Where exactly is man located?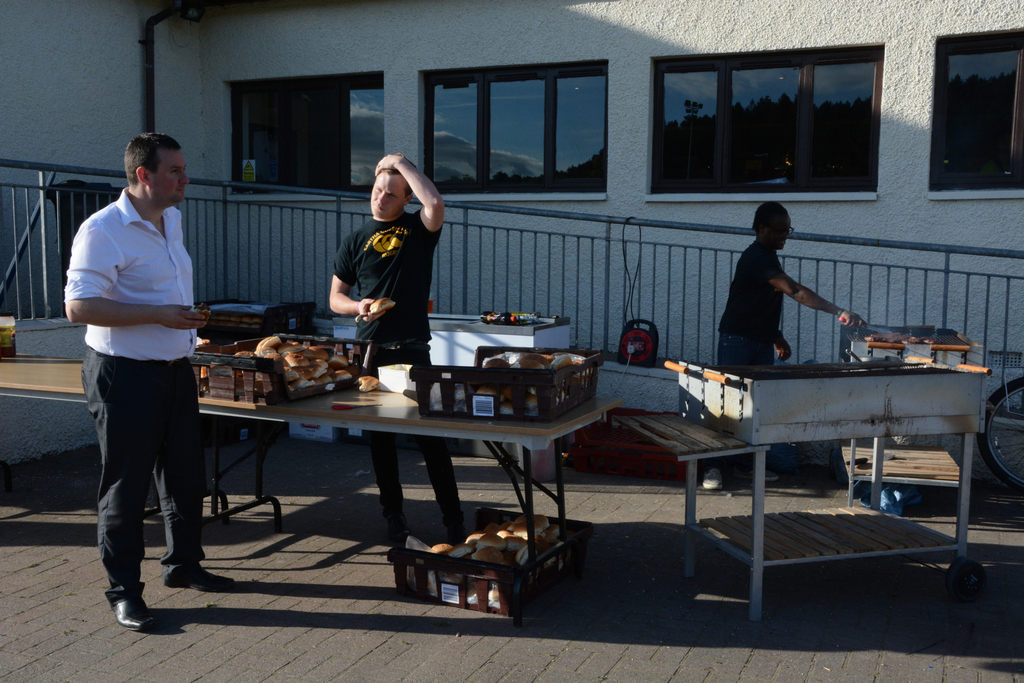
Its bounding box is [67,123,221,623].
